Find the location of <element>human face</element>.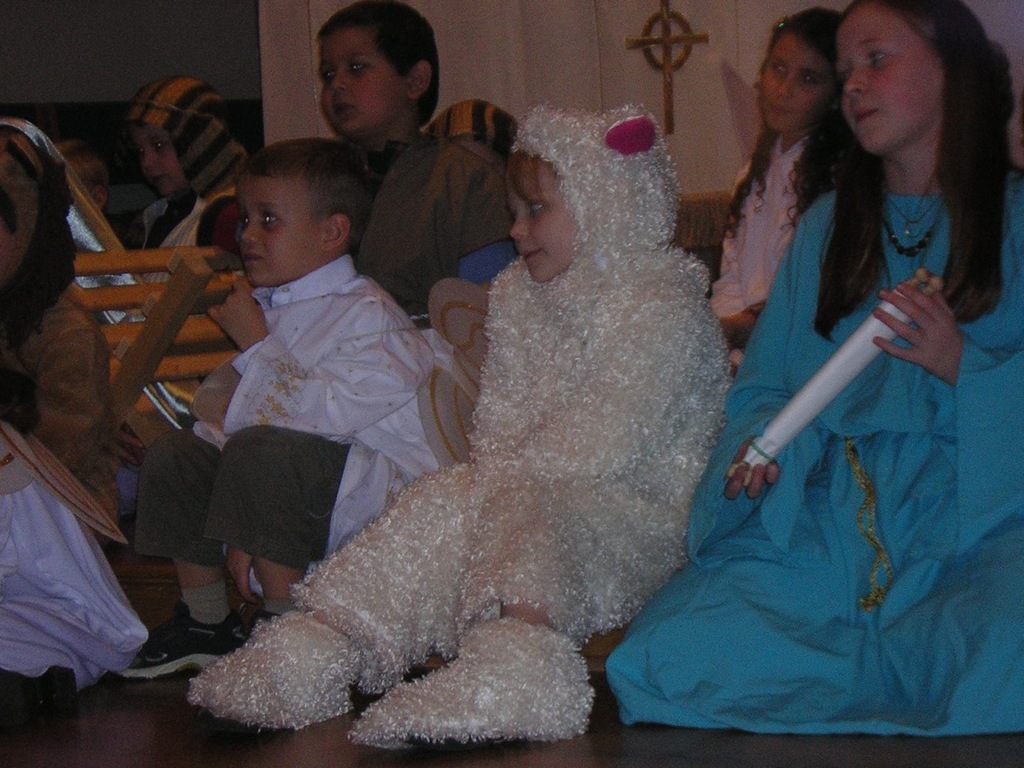
Location: region(321, 28, 409, 138).
